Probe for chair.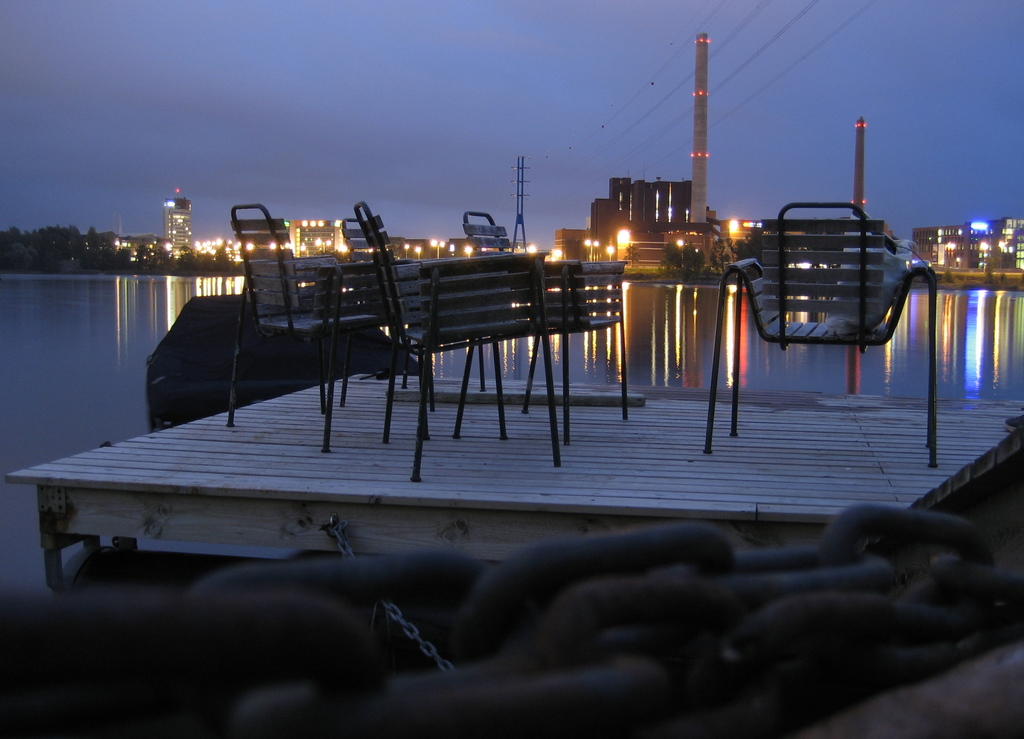
Probe result: <box>342,220,479,414</box>.
